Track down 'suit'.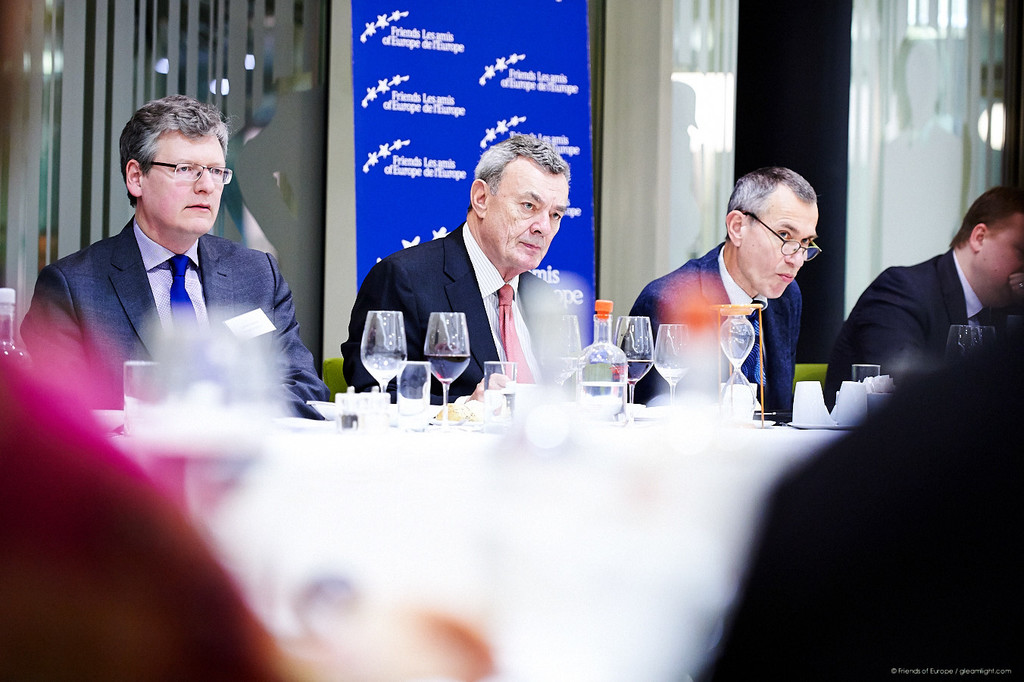
Tracked to bbox(622, 240, 801, 422).
